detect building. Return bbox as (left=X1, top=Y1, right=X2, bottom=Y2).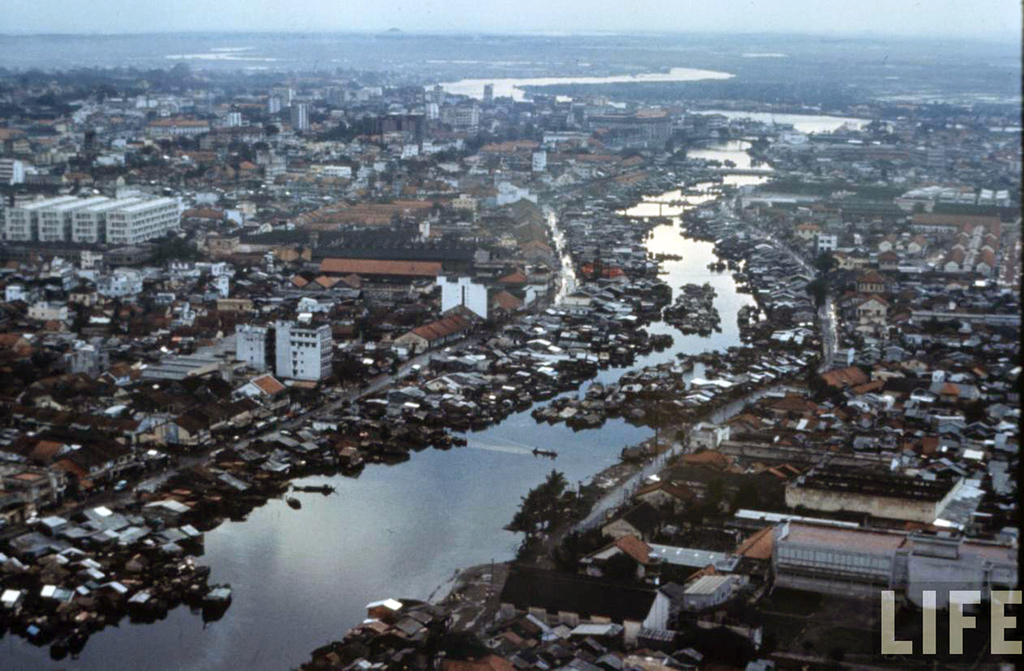
(left=270, top=97, right=280, bottom=111).
